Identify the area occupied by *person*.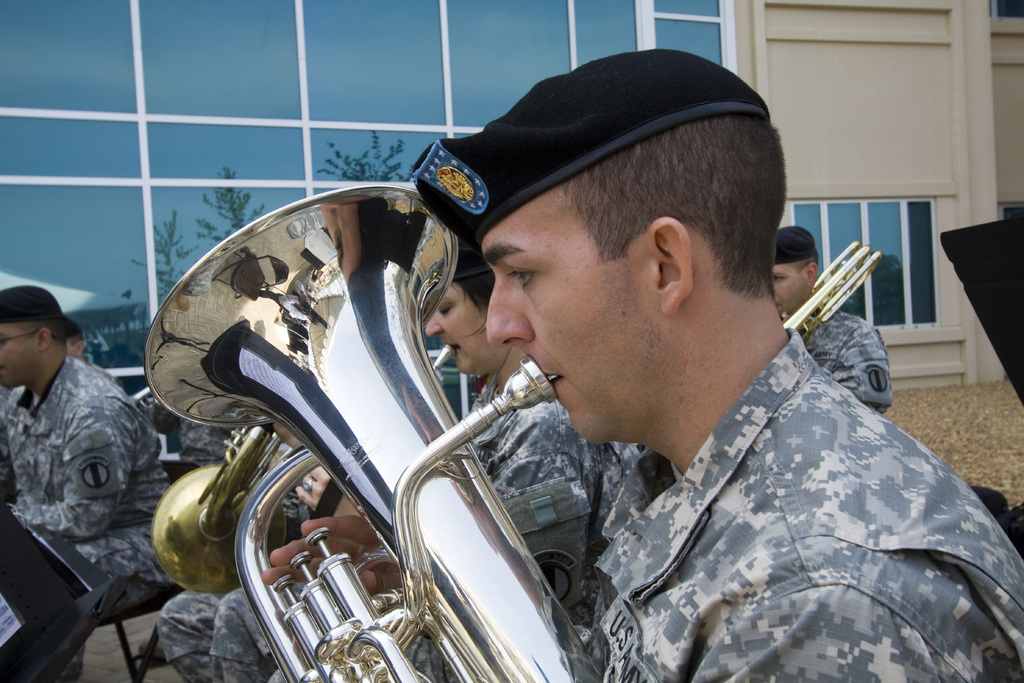
Area: x1=757 y1=228 x2=910 y2=427.
